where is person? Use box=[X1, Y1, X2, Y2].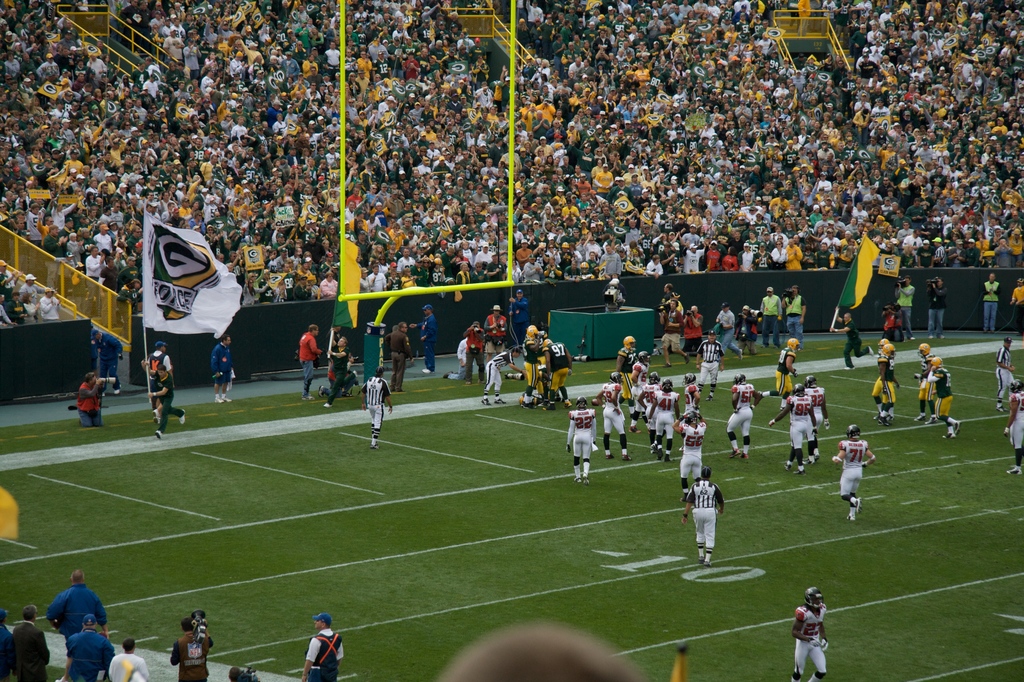
box=[687, 208, 696, 229].
